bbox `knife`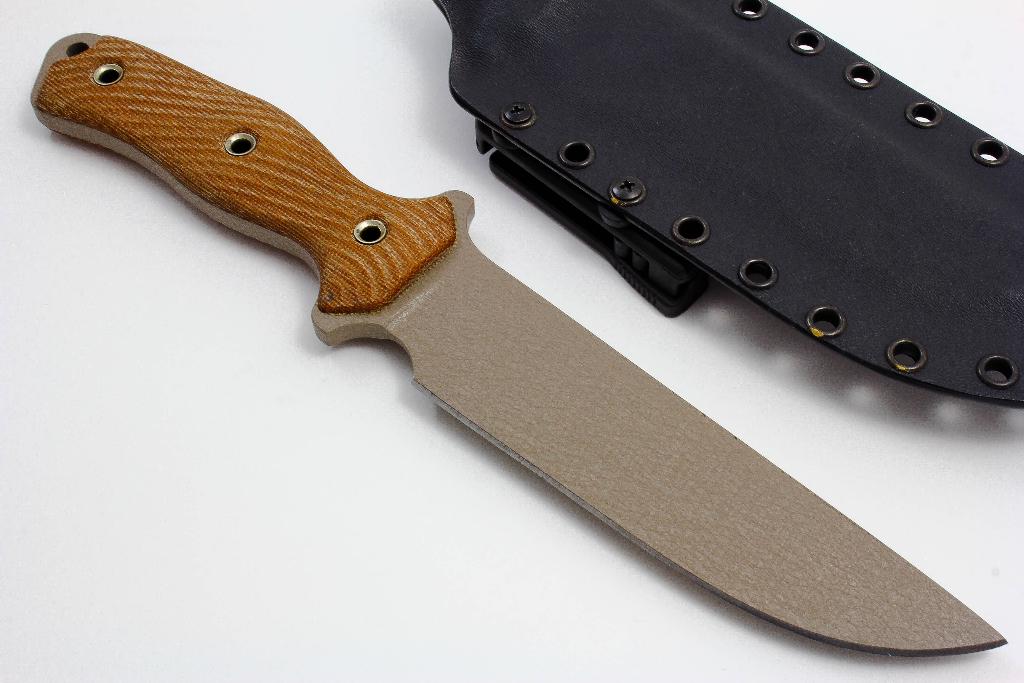
23,28,1005,658
